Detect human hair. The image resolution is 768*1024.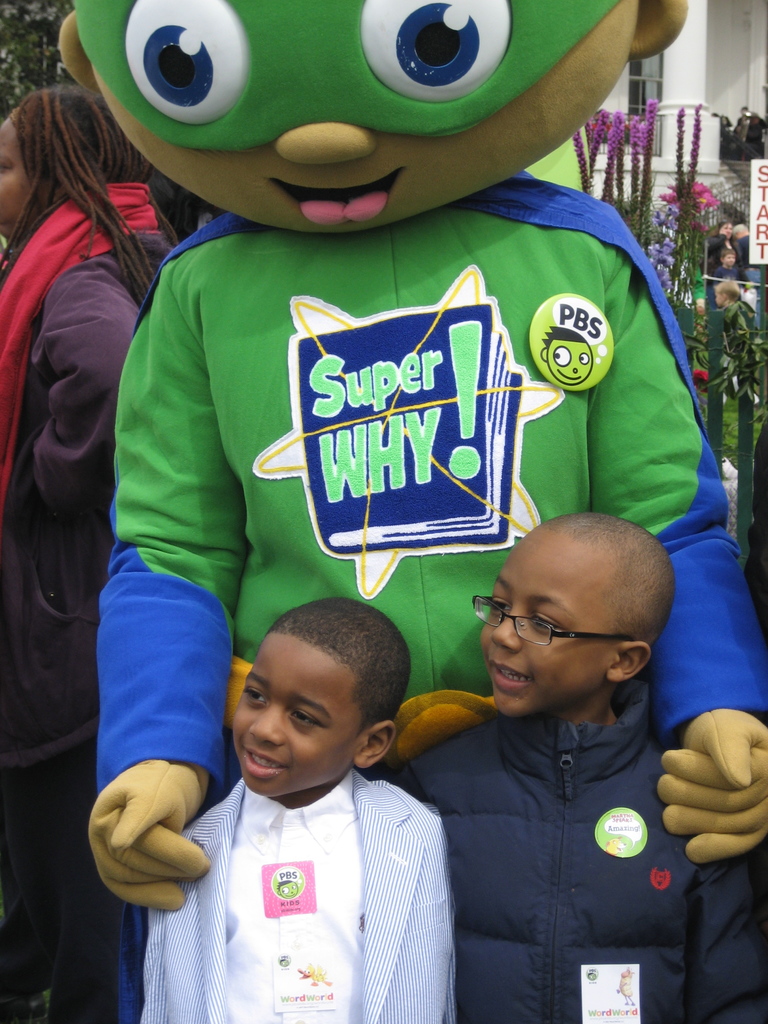
<bbox>268, 594, 411, 742</bbox>.
